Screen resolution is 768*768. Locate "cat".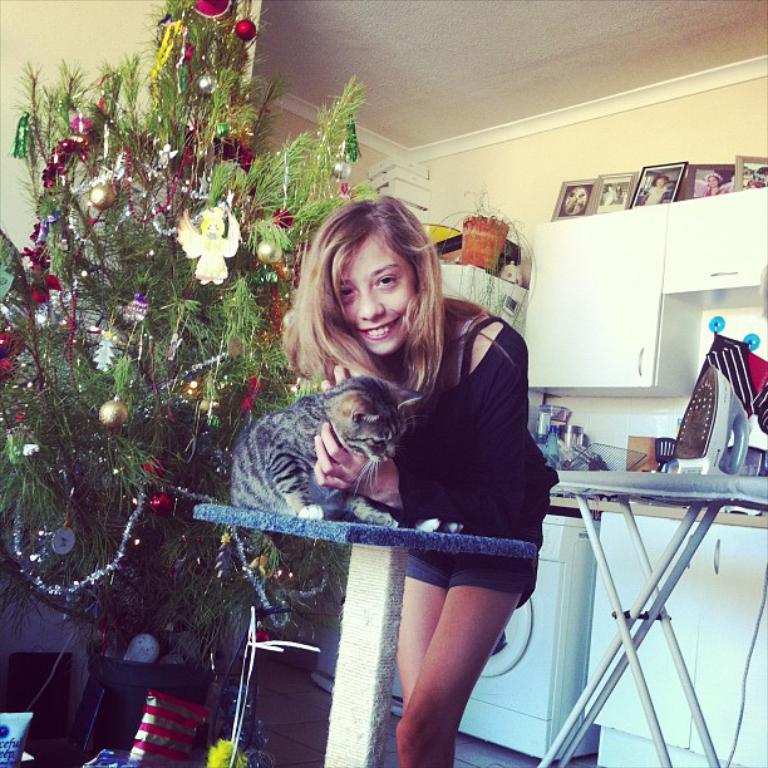
228 376 423 589.
